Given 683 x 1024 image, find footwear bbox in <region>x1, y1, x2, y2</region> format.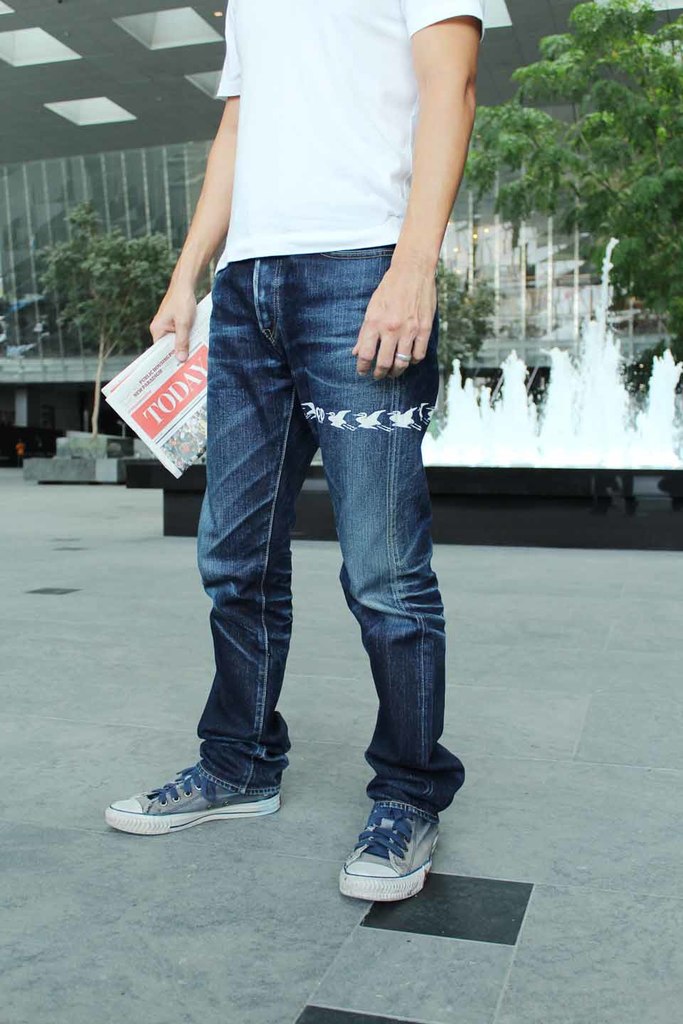
<region>332, 806, 443, 911</region>.
